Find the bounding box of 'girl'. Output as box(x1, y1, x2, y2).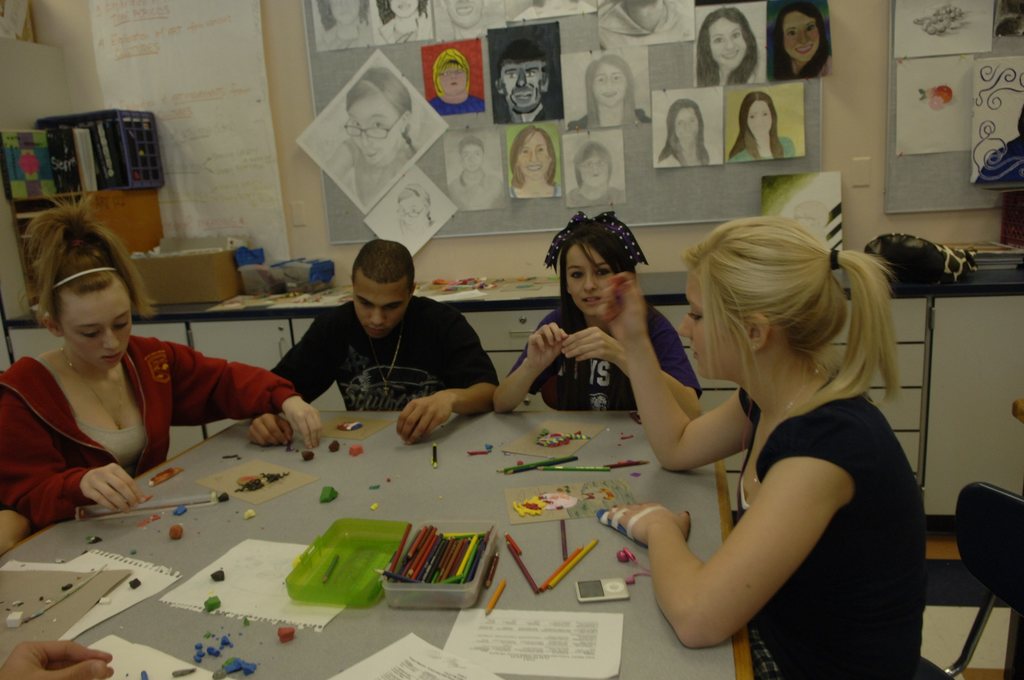
box(569, 140, 628, 210).
